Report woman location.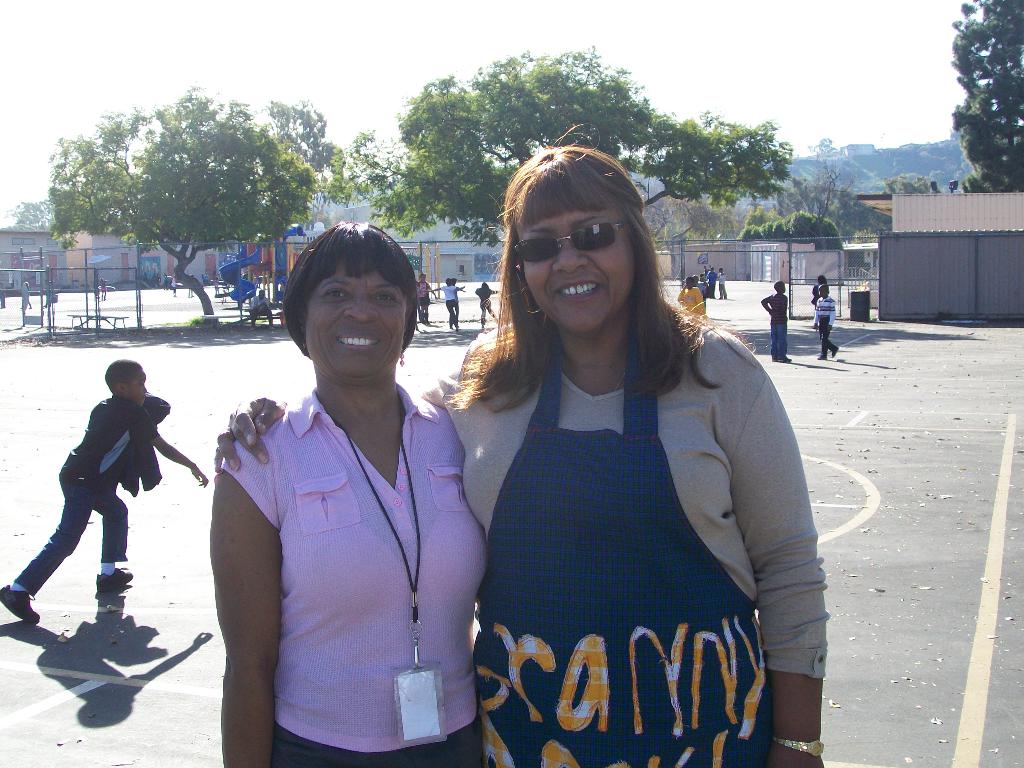
Report: box(209, 131, 829, 767).
